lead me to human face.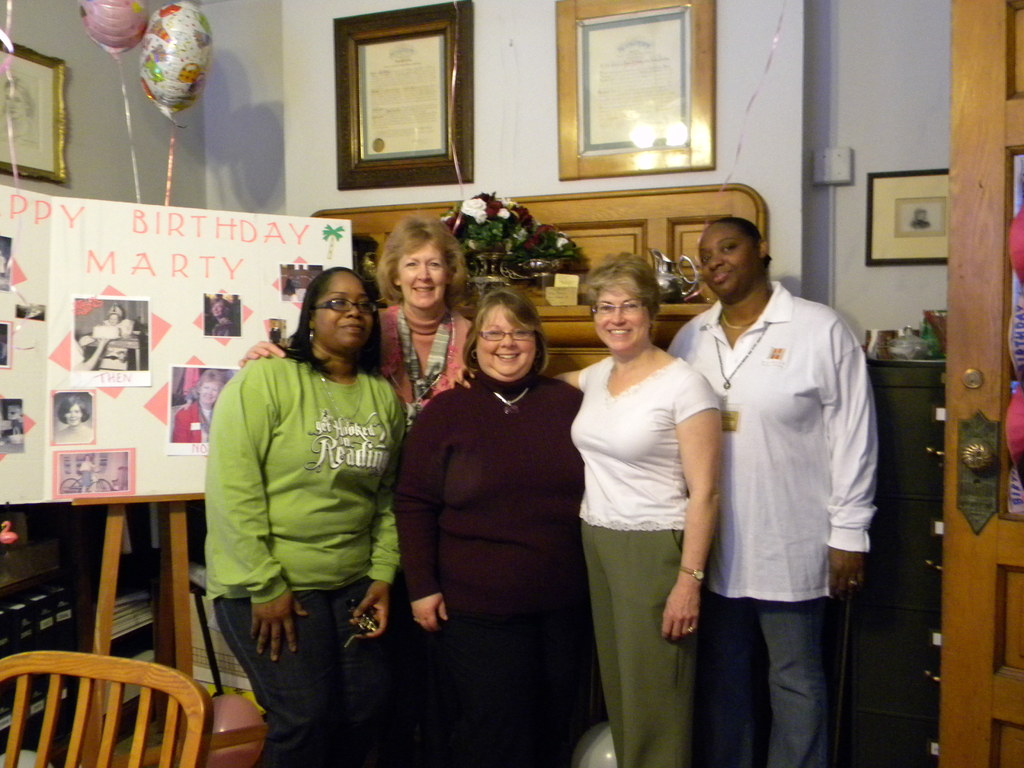
Lead to <bbox>472, 305, 534, 378</bbox>.
